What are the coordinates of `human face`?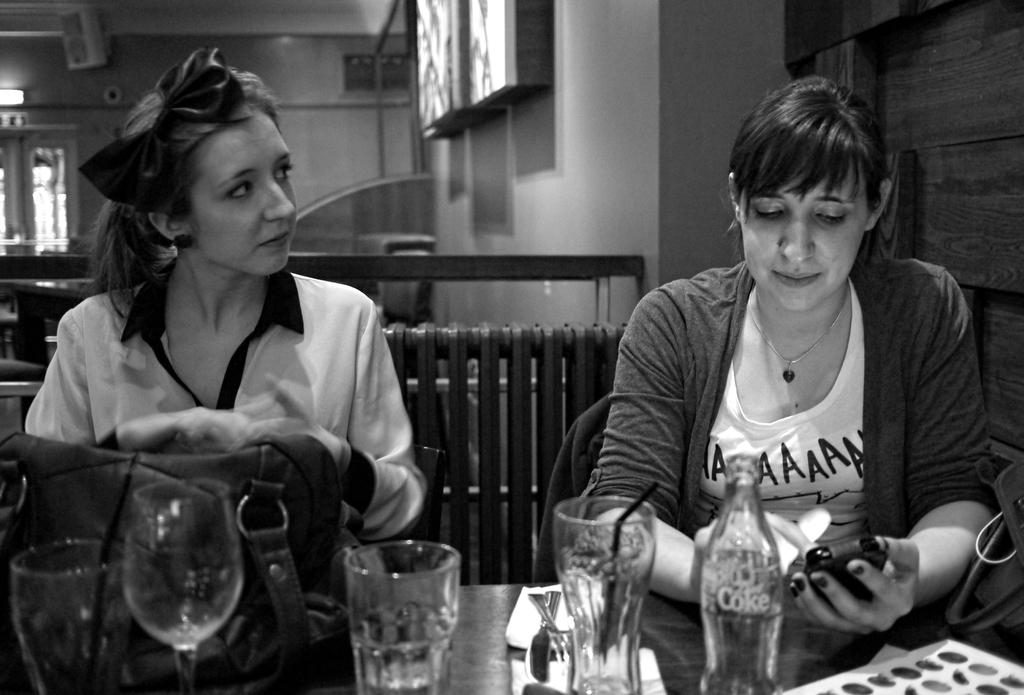
locate(740, 159, 871, 308).
